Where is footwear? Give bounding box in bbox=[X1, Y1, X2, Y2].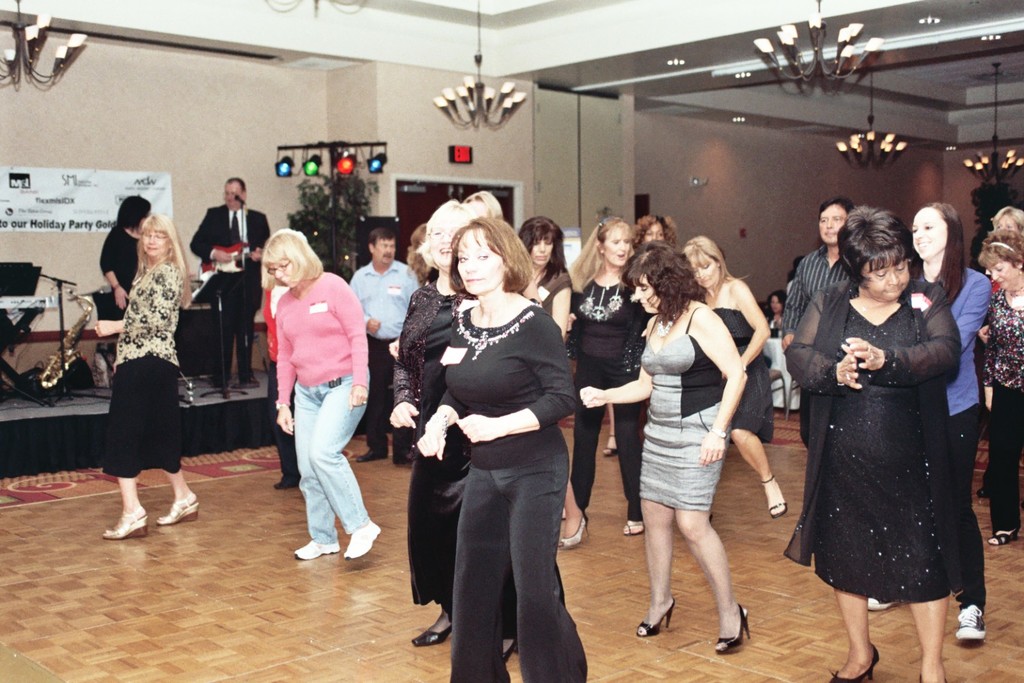
bbox=[358, 447, 391, 462].
